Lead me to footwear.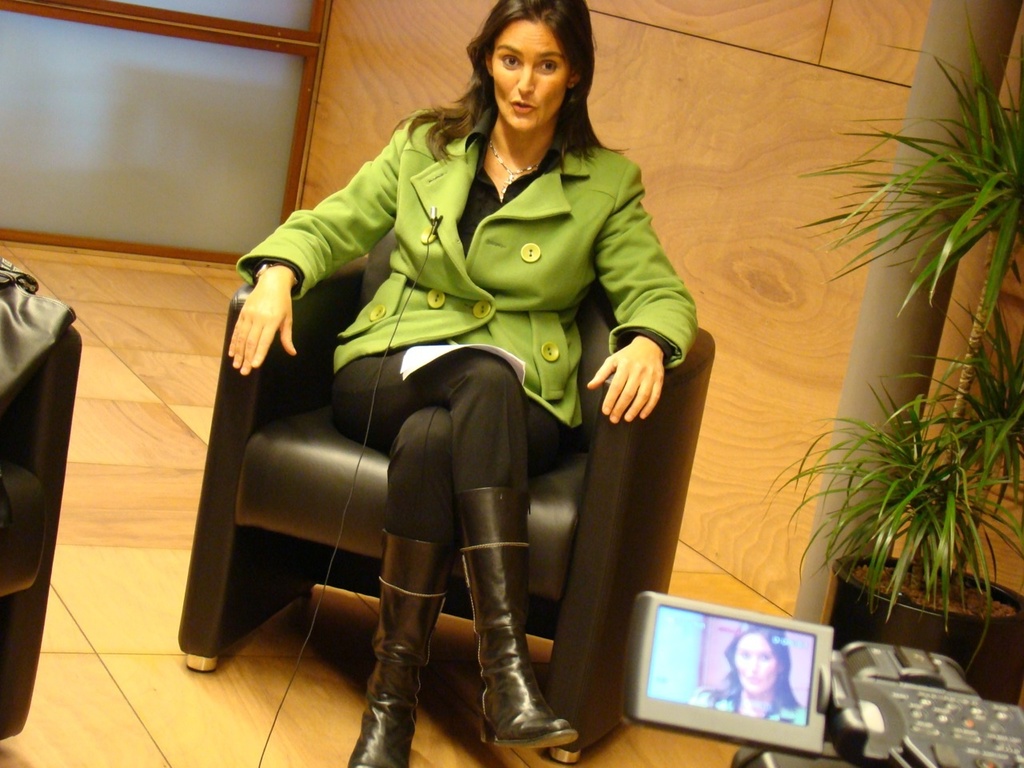
Lead to {"x1": 343, "y1": 527, "x2": 454, "y2": 767}.
